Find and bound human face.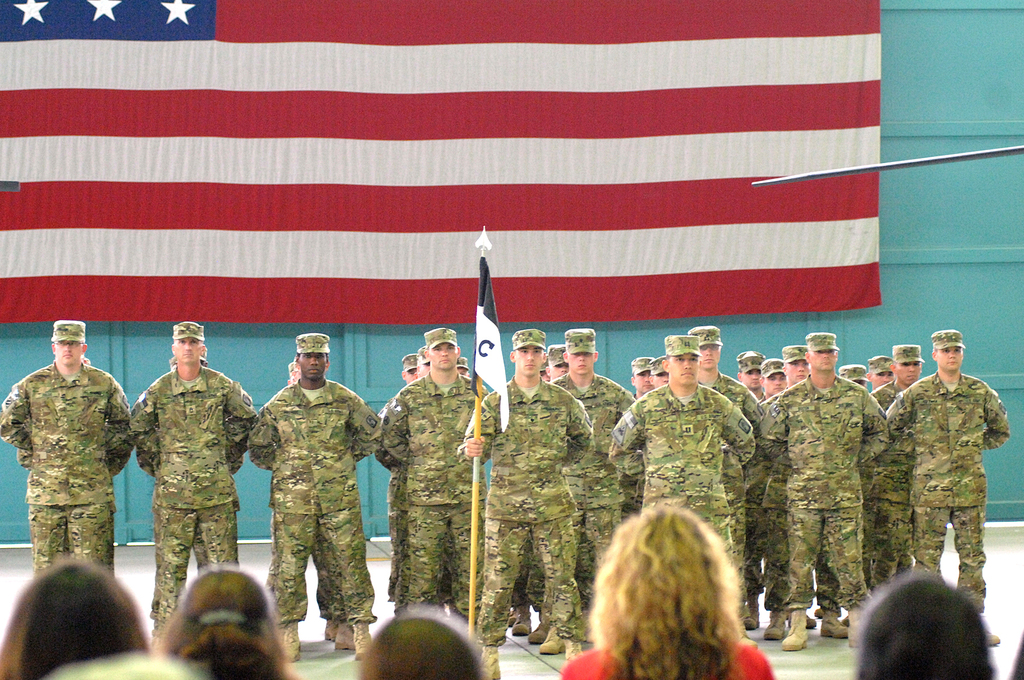
Bound: crop(568, 353, 594, 377).
